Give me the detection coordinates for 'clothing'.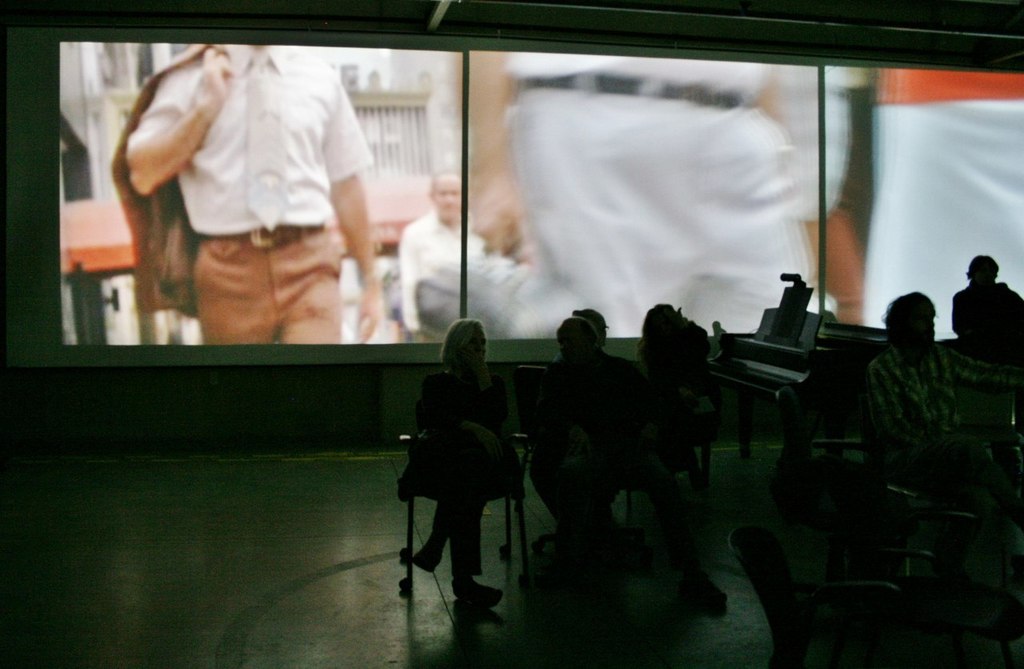
518, 343, 653, 521.
